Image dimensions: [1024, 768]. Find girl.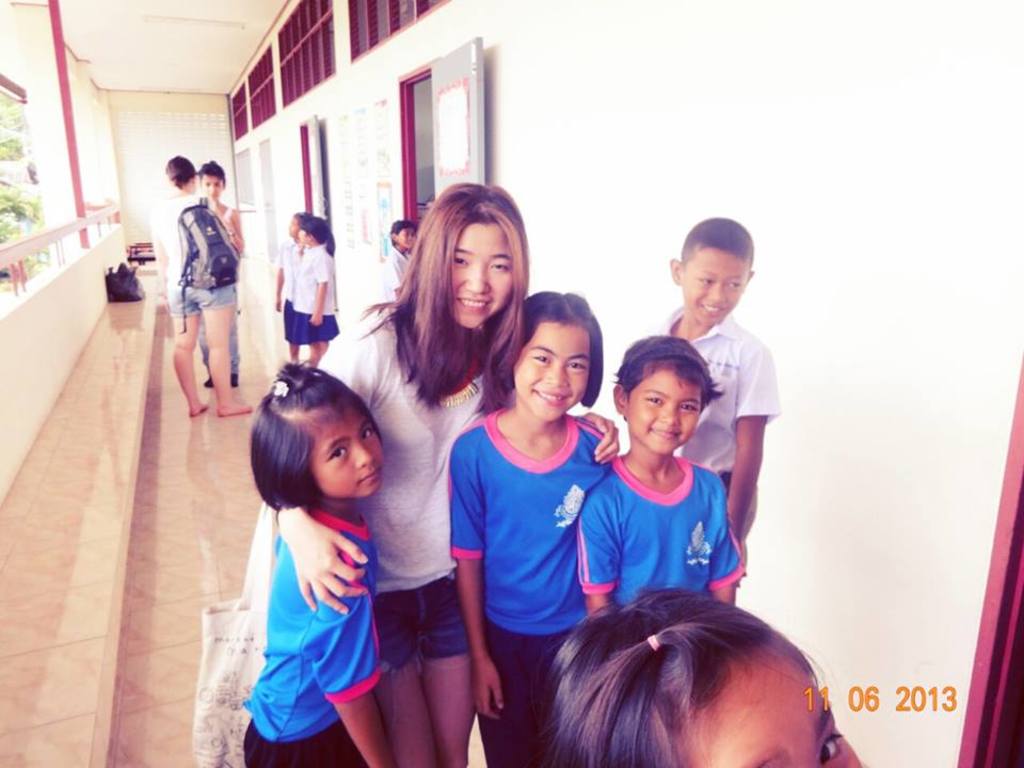
574,335,747,605.
